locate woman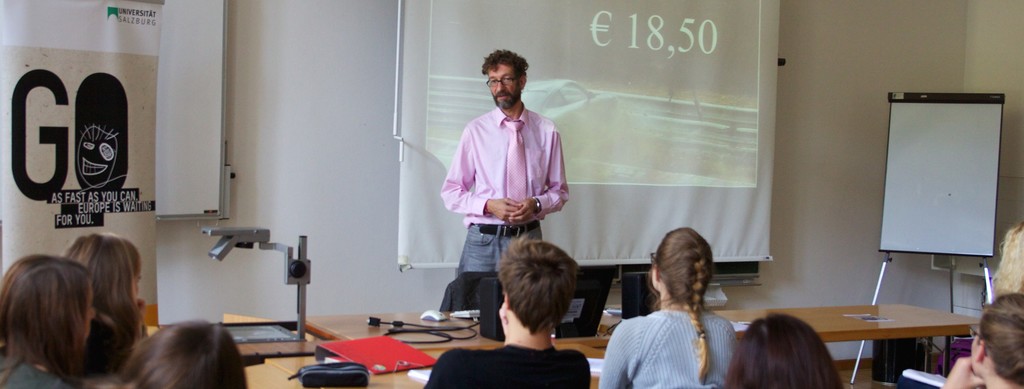
left=941, top=294, right=1023, bottom=388
